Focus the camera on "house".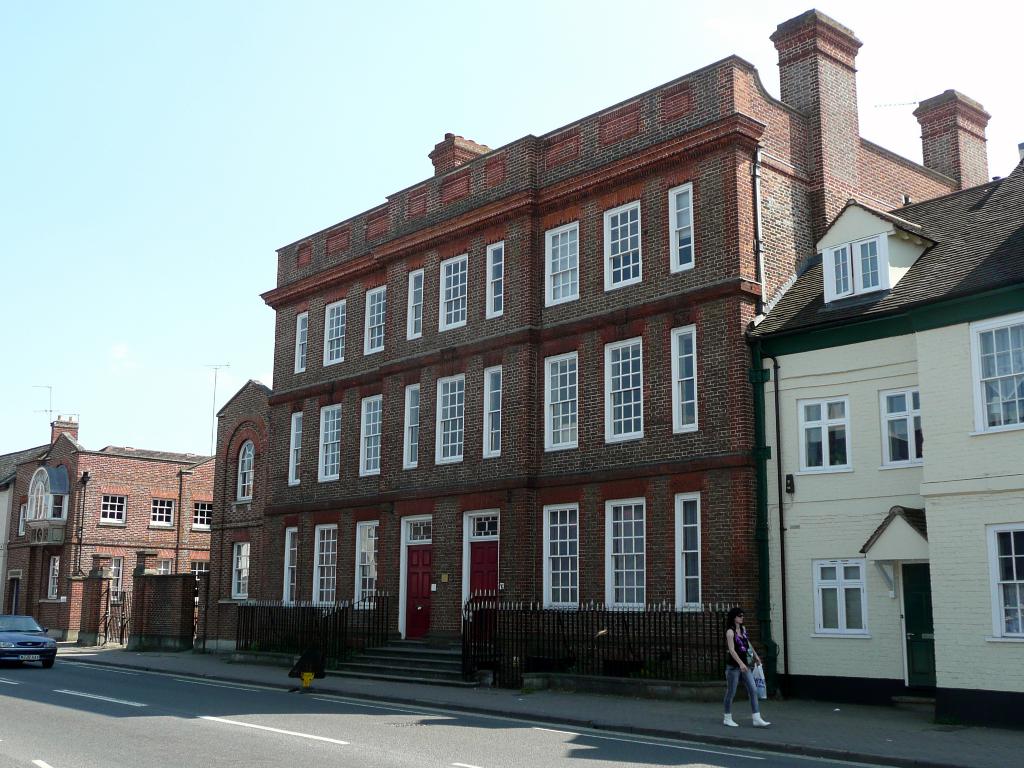
Focus region: bbox=(0, 415, 229, 640).
